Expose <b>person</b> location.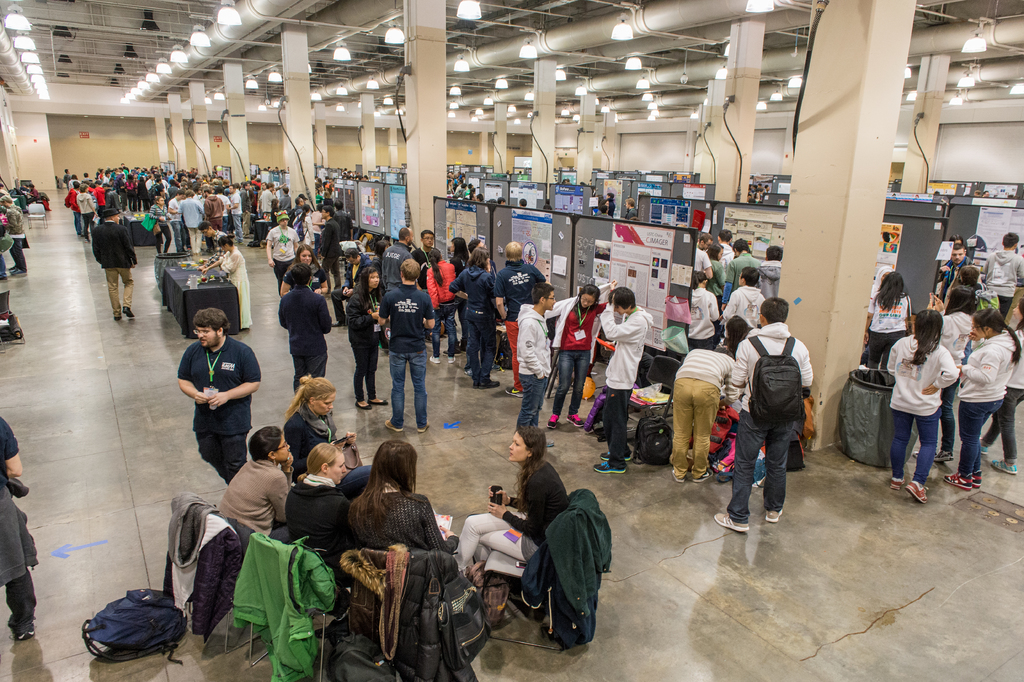
Exposed at crop(933, 286, 983, 349).
